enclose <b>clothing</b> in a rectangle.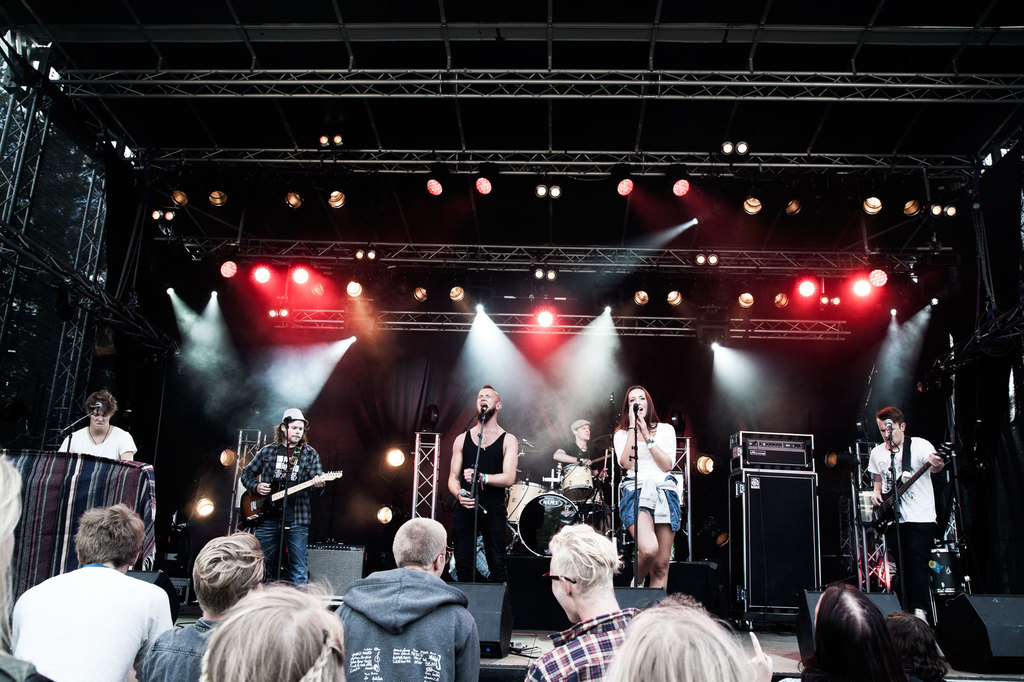
<region>611, 425, 682, 528</region>.
